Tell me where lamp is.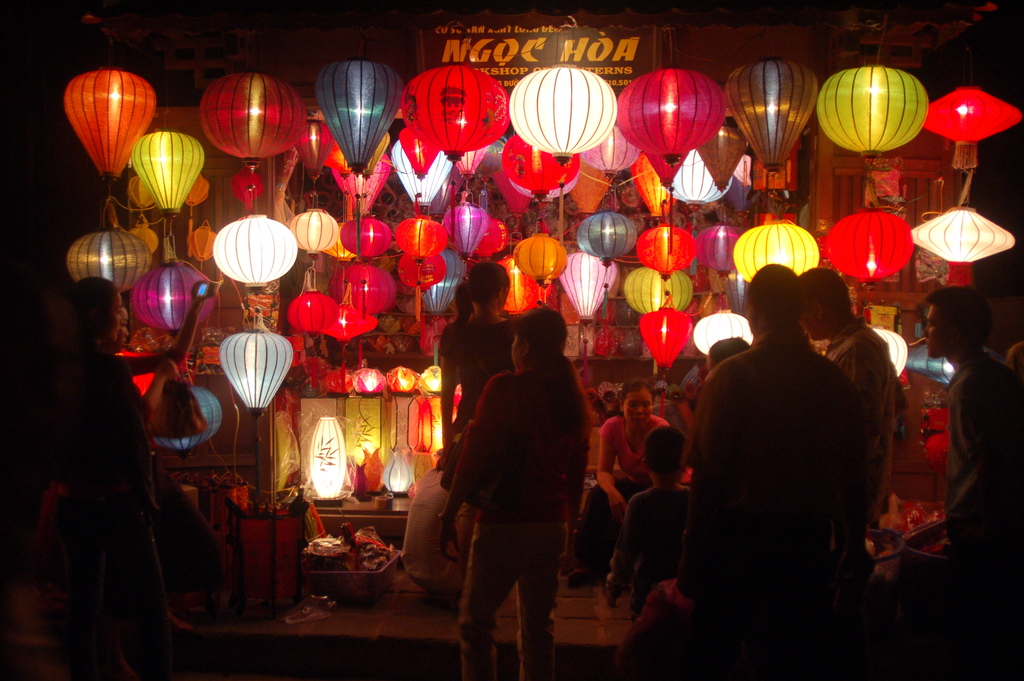
lamp is at <box>216,297,294,446</box>.
